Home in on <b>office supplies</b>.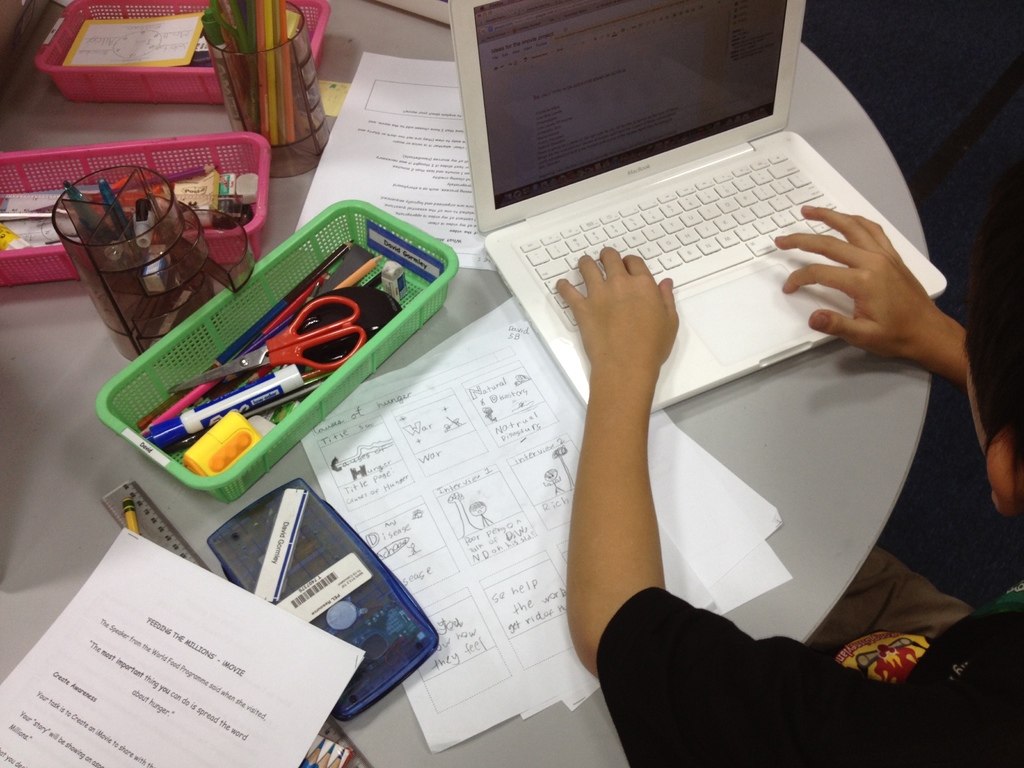
Homed in at pyautogui.locateOnScreen(241, 246, 340, 351).
